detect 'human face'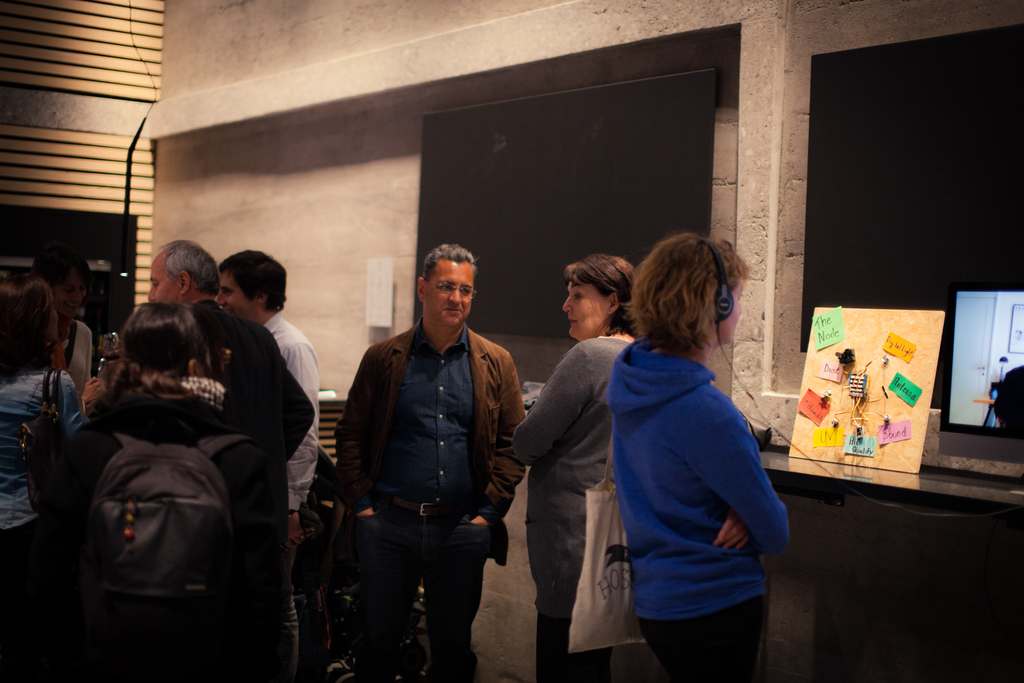
{"left": 422, "top": 259, "right": 472, "bottom": 321}
